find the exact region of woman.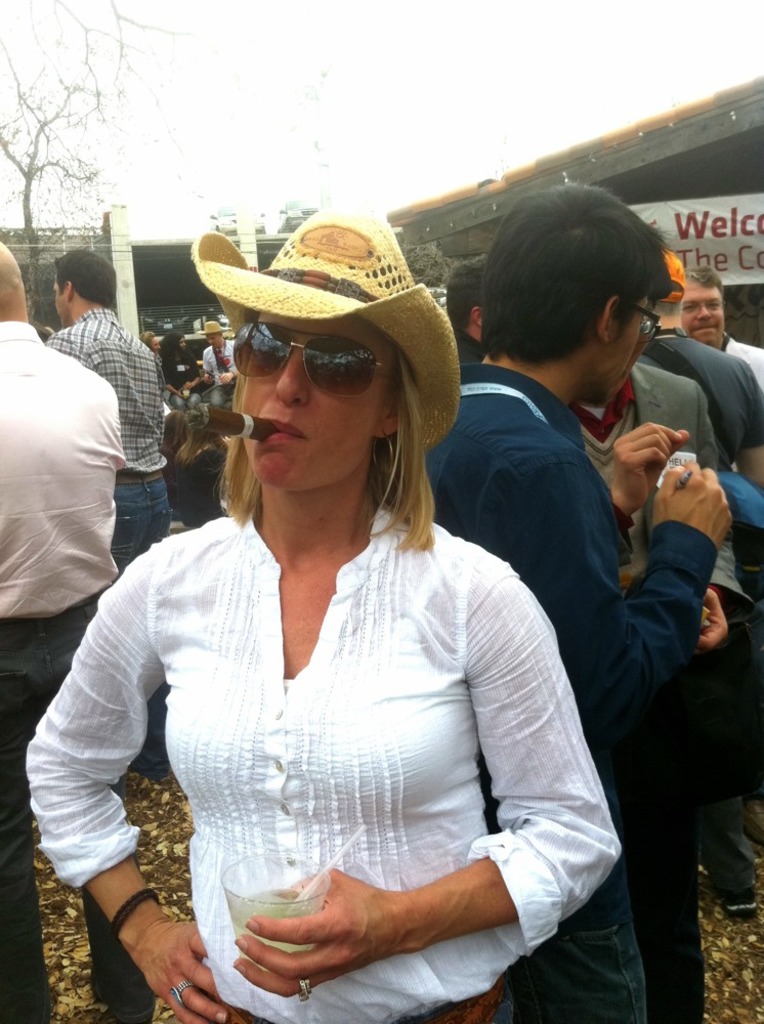
Exact region: left=158, top=331, right=203, bottom=412.
